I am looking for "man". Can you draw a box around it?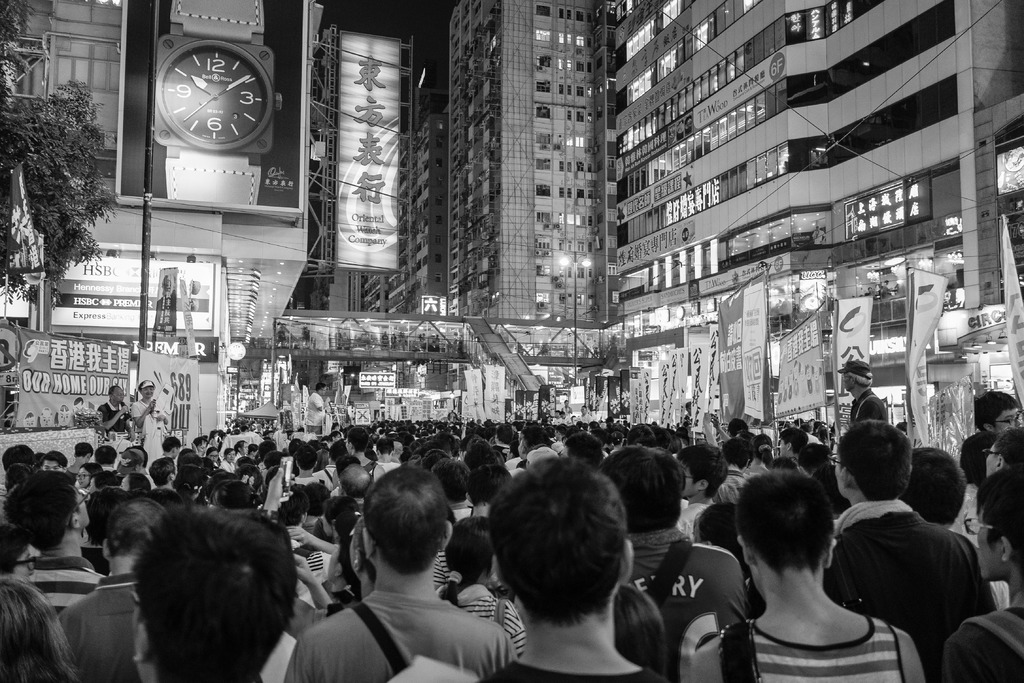
Sure, the bounding box is {"left": 695, "top": 468, "right": 927, "bottom": 682}.
